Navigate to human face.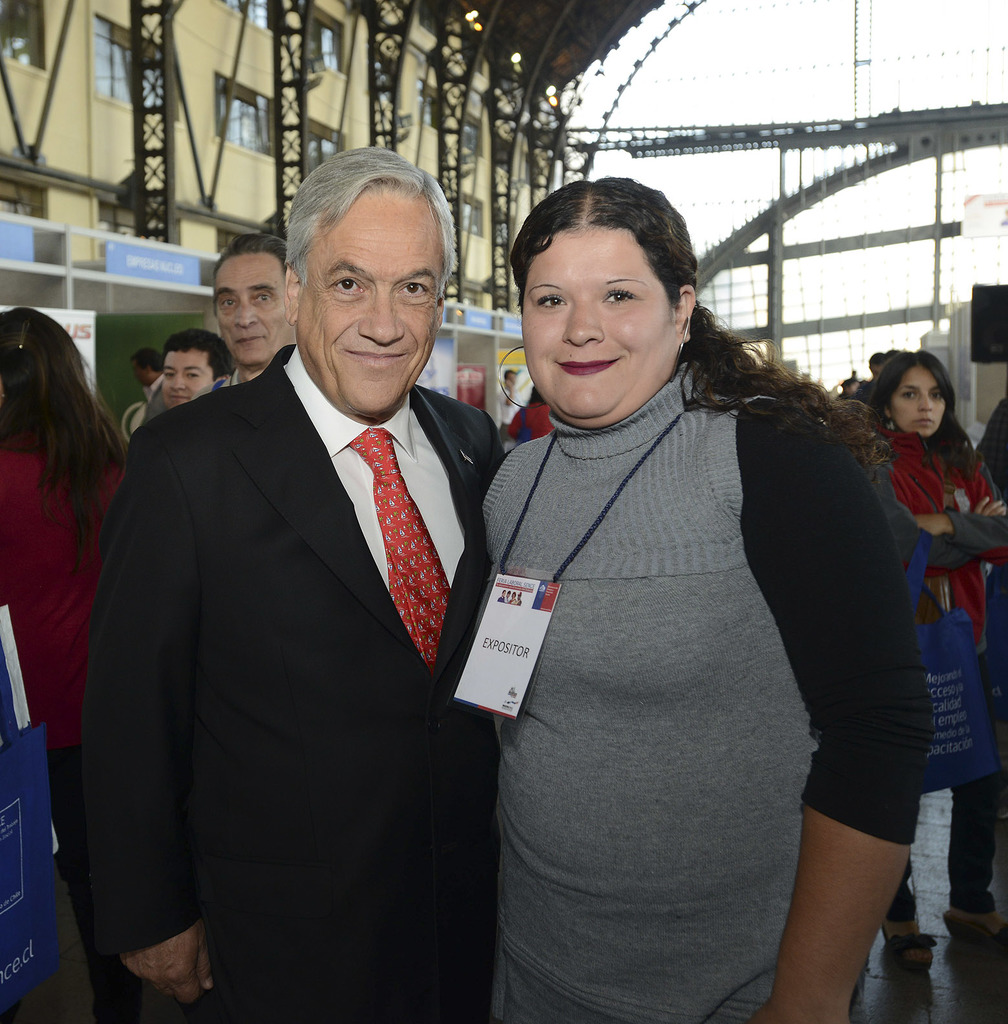
Navigation target: box=[517, 221, 685, 422].
